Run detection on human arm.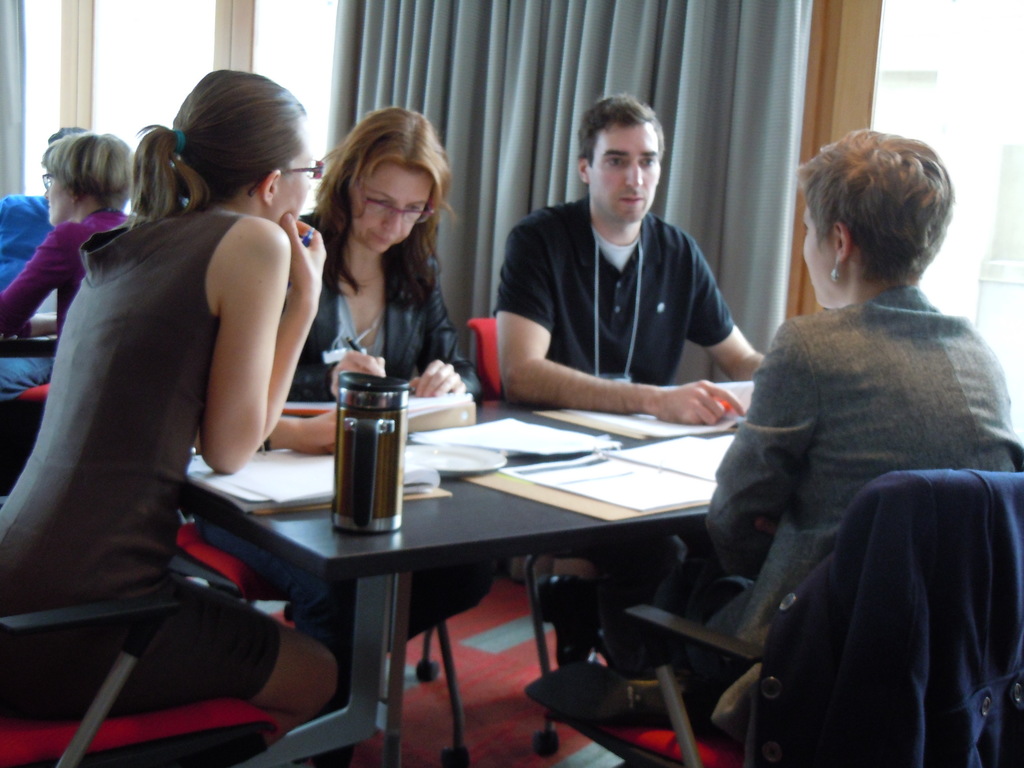
Result: detection(185, 195, 321, 456).
